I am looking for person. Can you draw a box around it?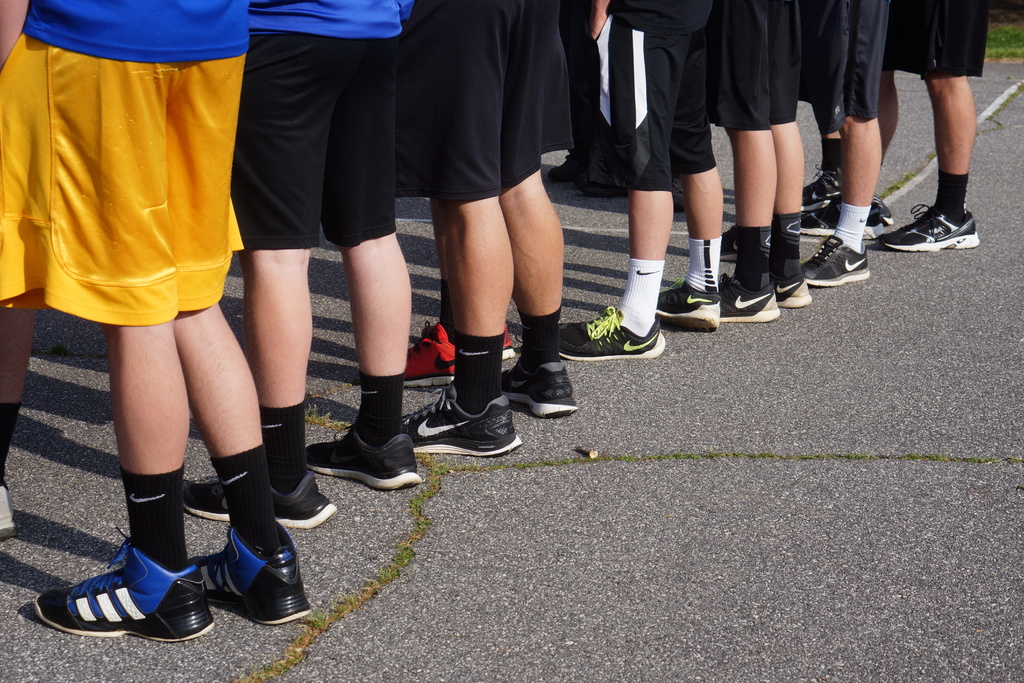
Sure, the bounding box is 548 0 729 368.
